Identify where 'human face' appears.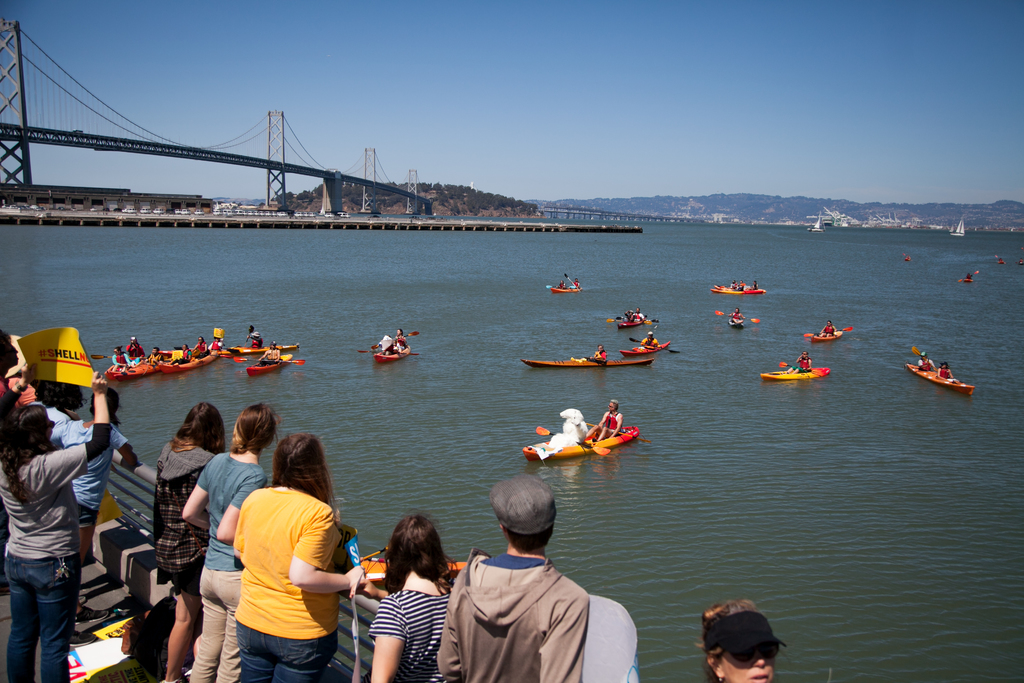
Appears at 826:320:830:325.
